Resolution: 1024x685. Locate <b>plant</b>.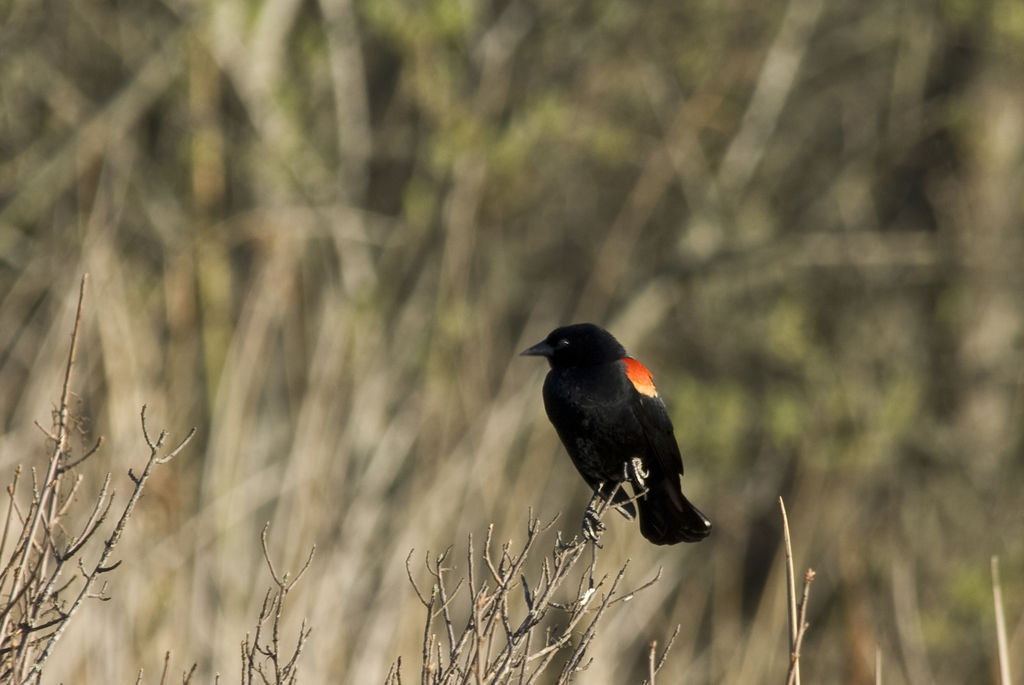
Rect(383, 471, 678, 684).
